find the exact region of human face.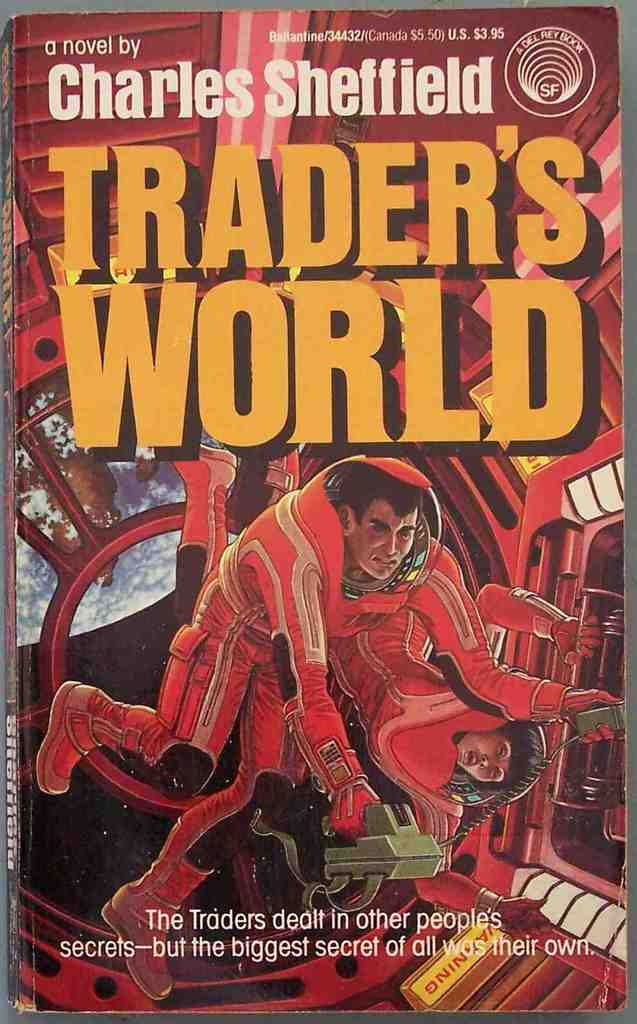
Exact region: pyautogui.locateOnScreen(349, 498, 419, 579).
